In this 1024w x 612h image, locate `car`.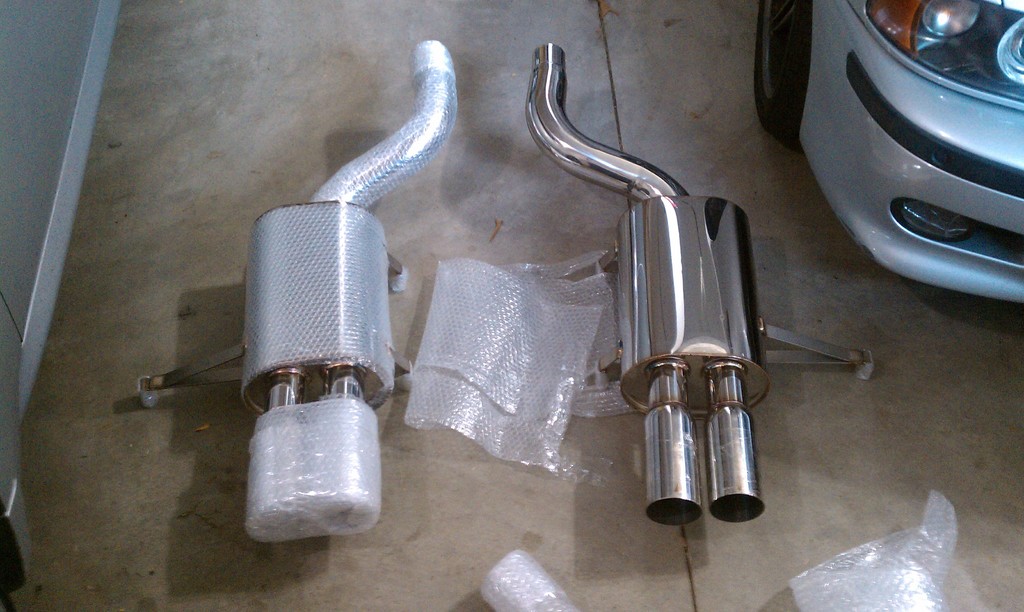
Bounding box: (x1=760, y1=9, x2=1016, y2=303).
